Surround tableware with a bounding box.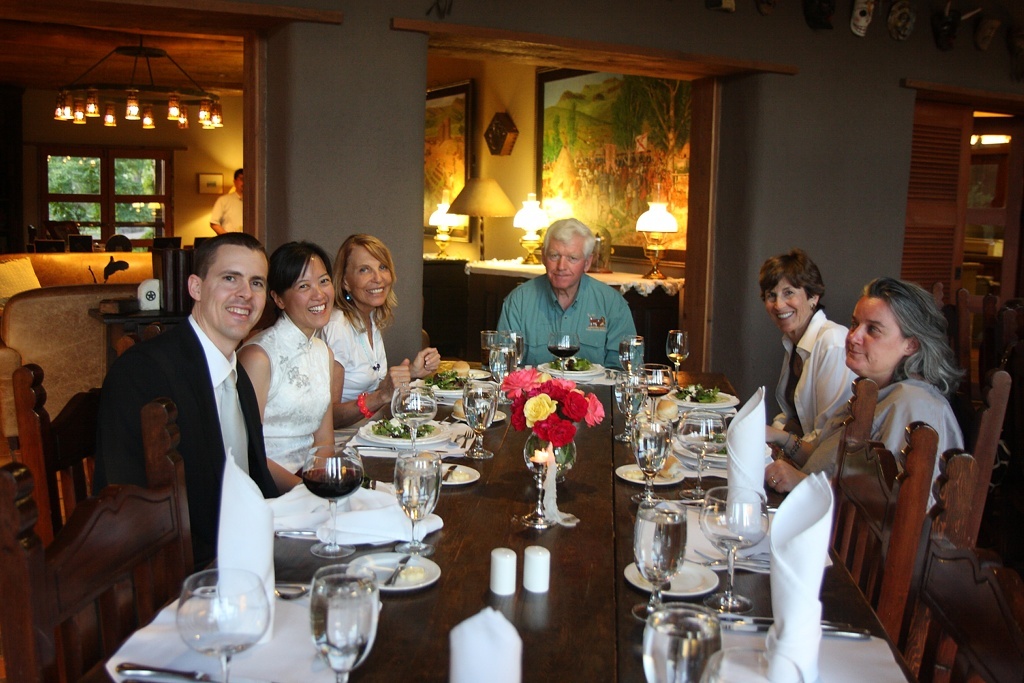
[172,569,266,682].
